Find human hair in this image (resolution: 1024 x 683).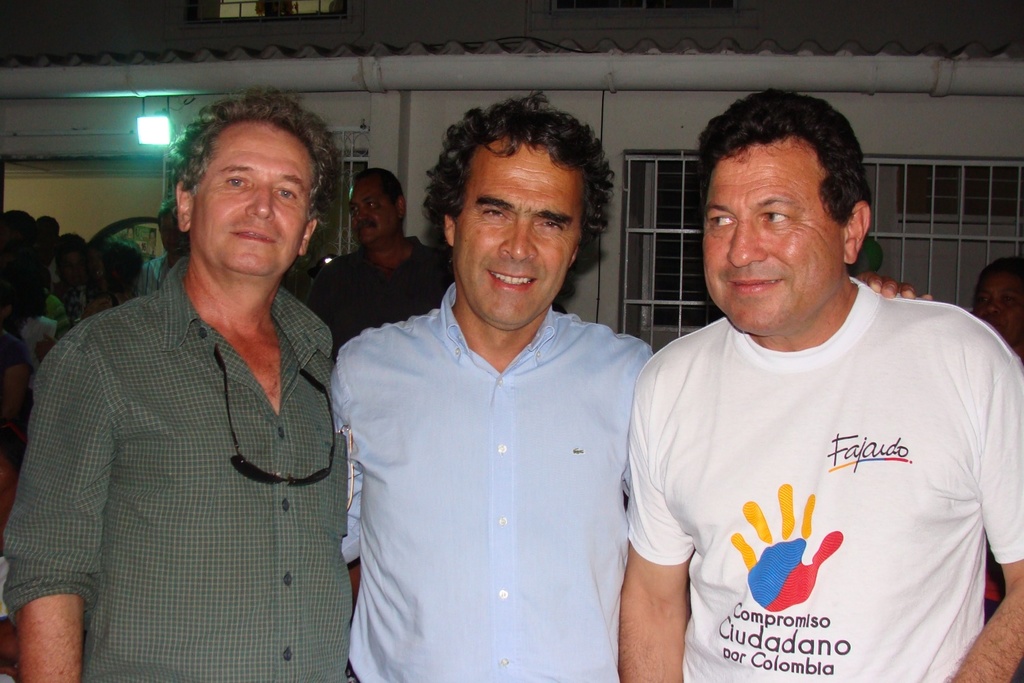
(left=421, top=89, right=610, bottom=242).
